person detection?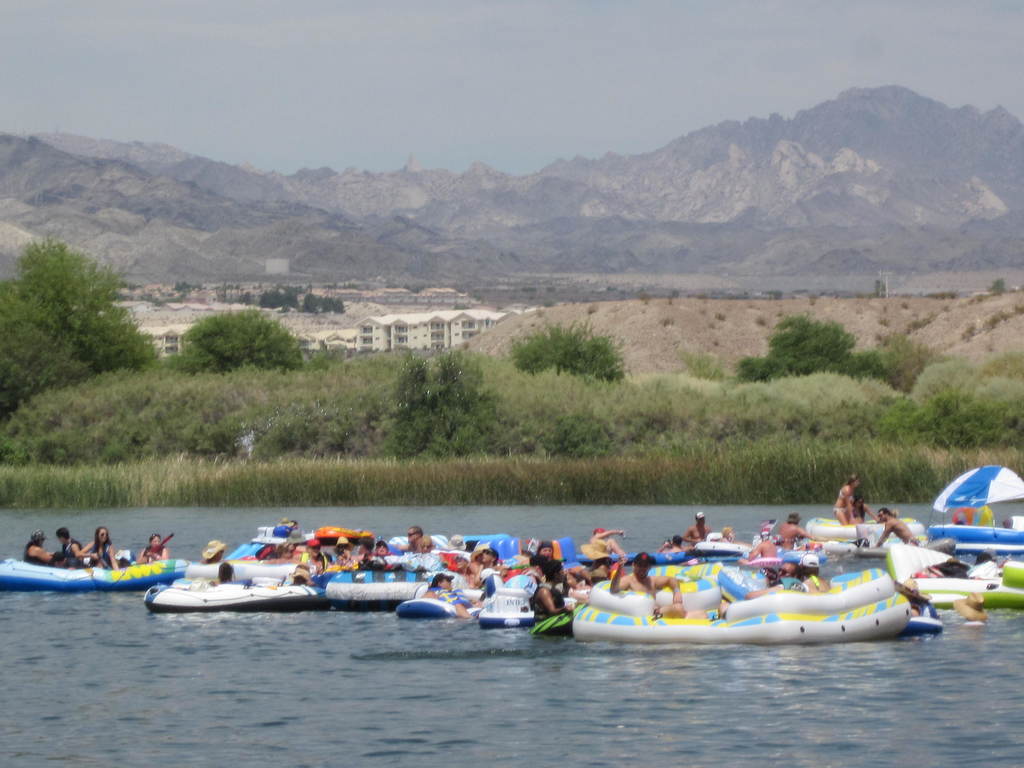
l=54, t=523, r=81, b=572
